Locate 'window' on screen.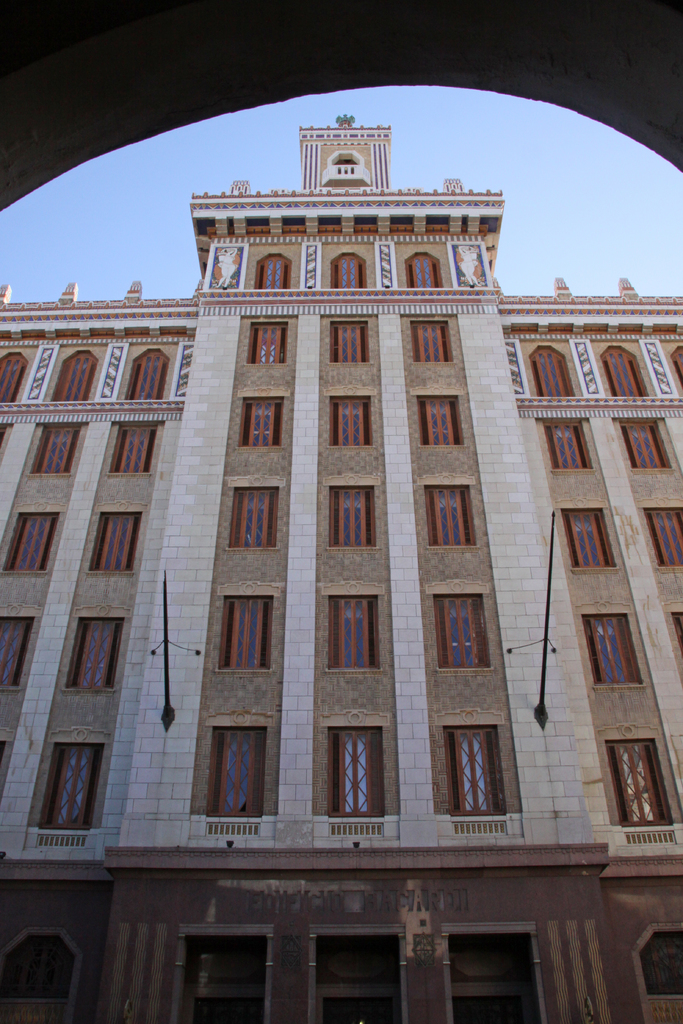
On screen at x1=204, y1=719, x2=272, y2=817.
